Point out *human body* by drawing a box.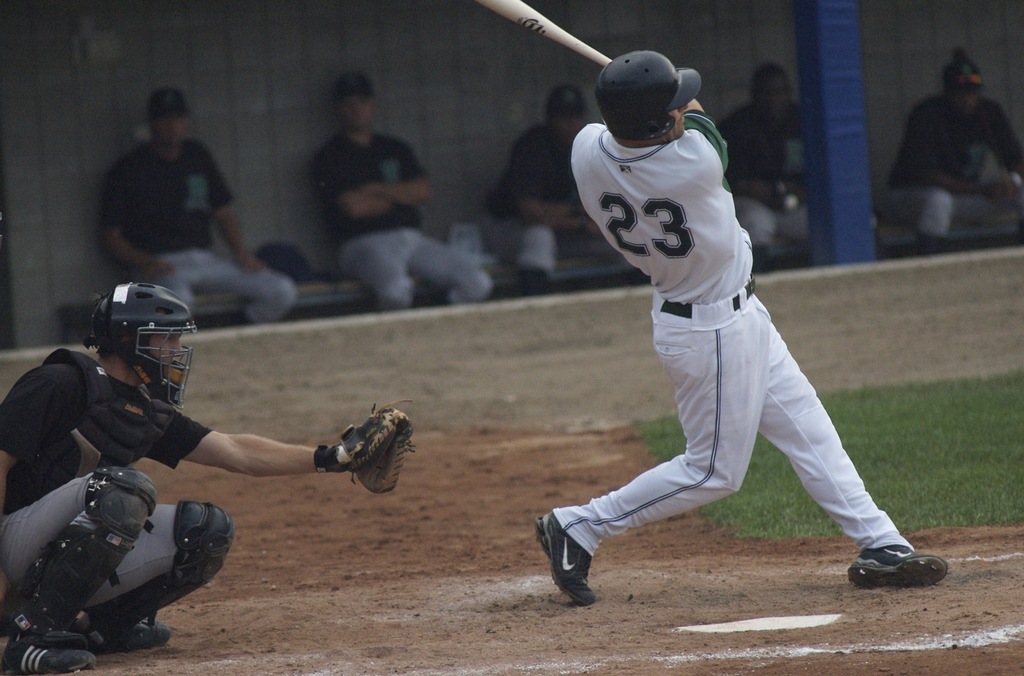
bbox(534, 51, 944, 588).
